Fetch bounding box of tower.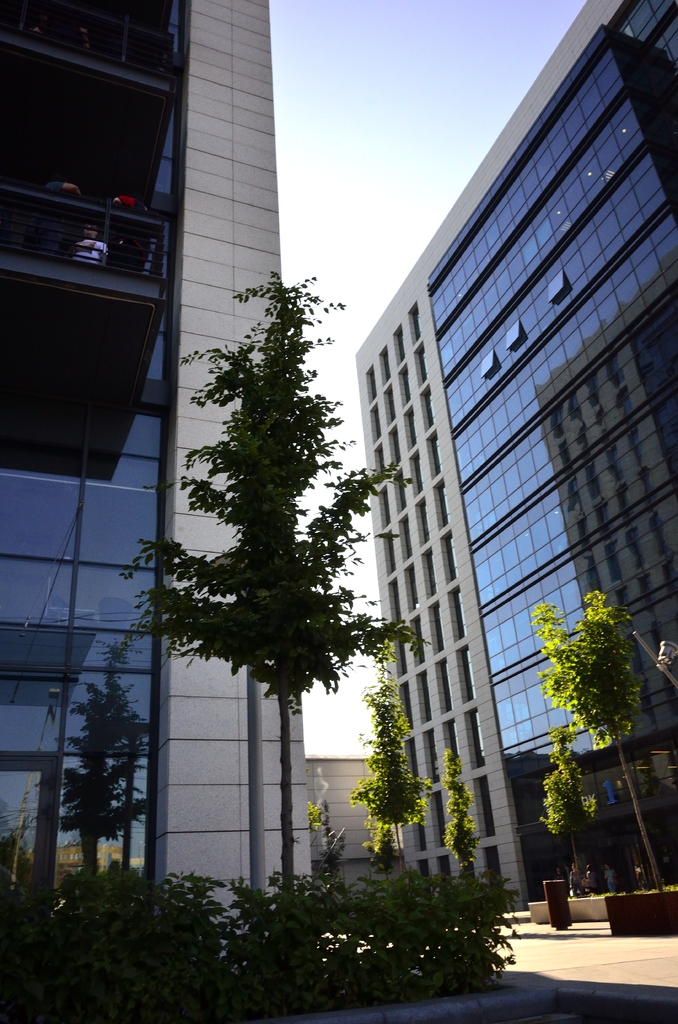
Bbox: x1=0 y1=0 x2=360 y2=1021.
